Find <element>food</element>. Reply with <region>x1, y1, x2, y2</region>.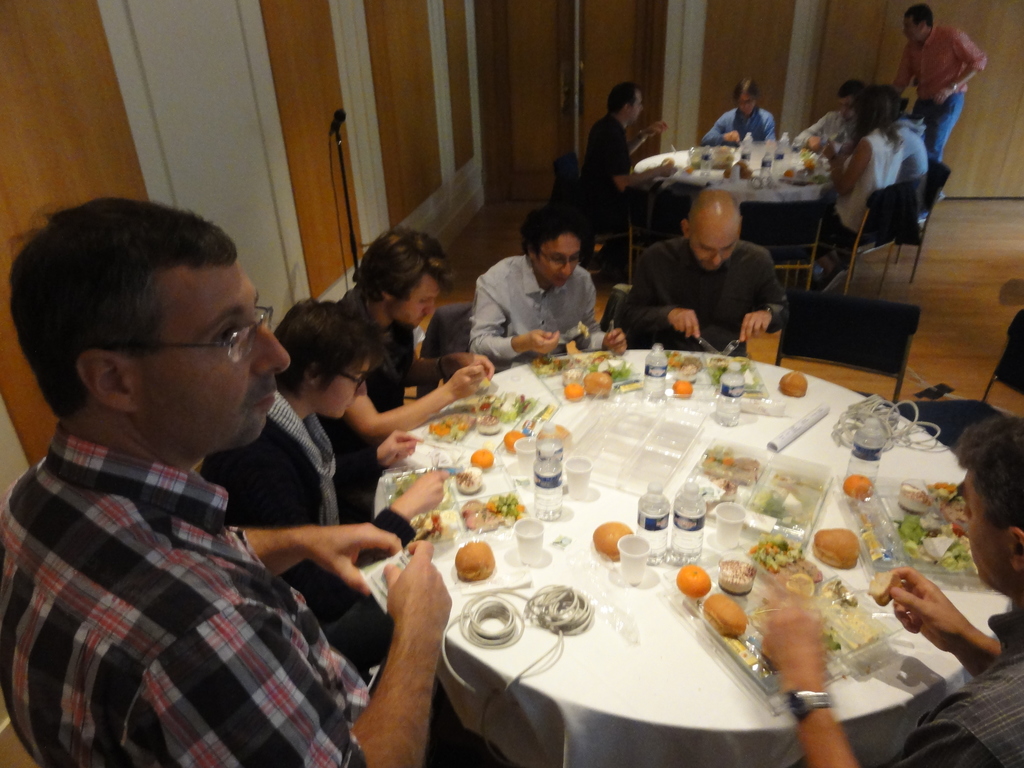
<region>664, 349, 705, 377</region>.
